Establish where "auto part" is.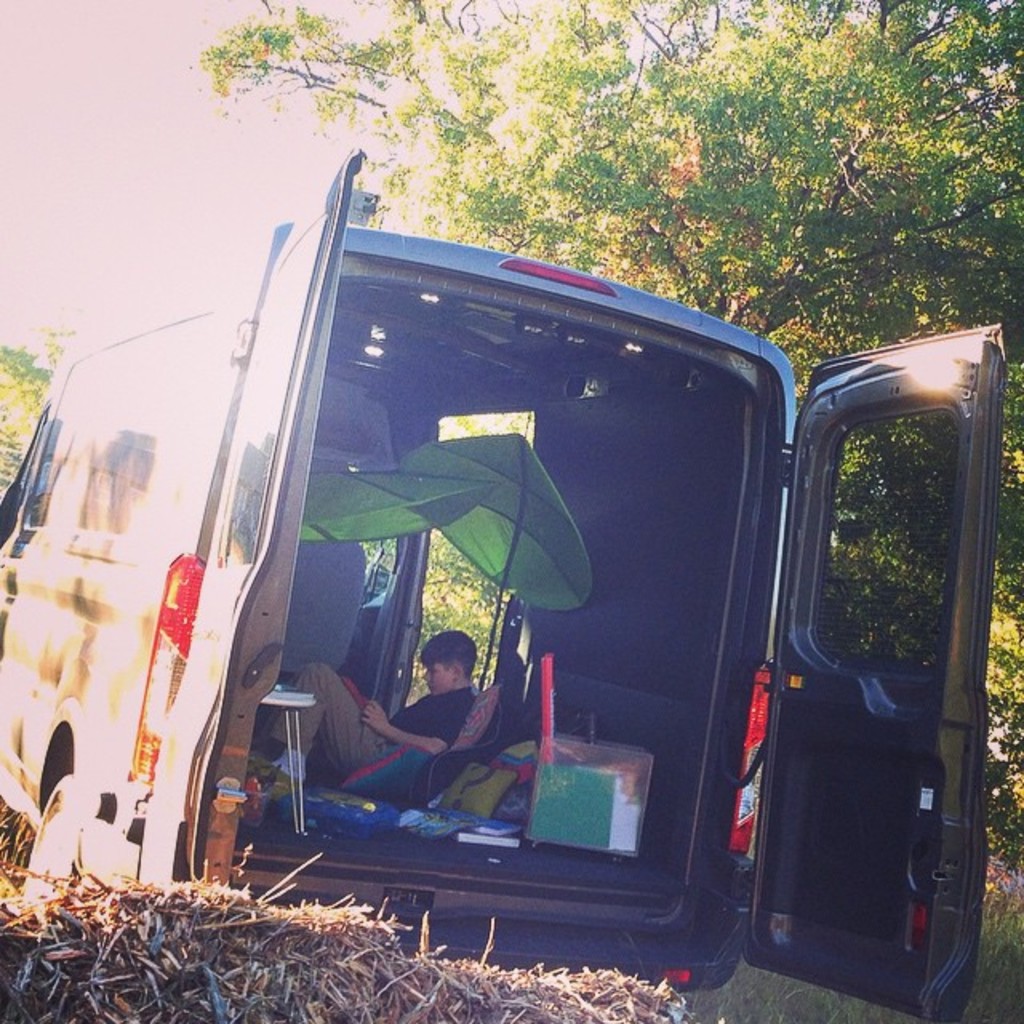
Established at <bbox>136, 566, 195, 789</bbox>.
